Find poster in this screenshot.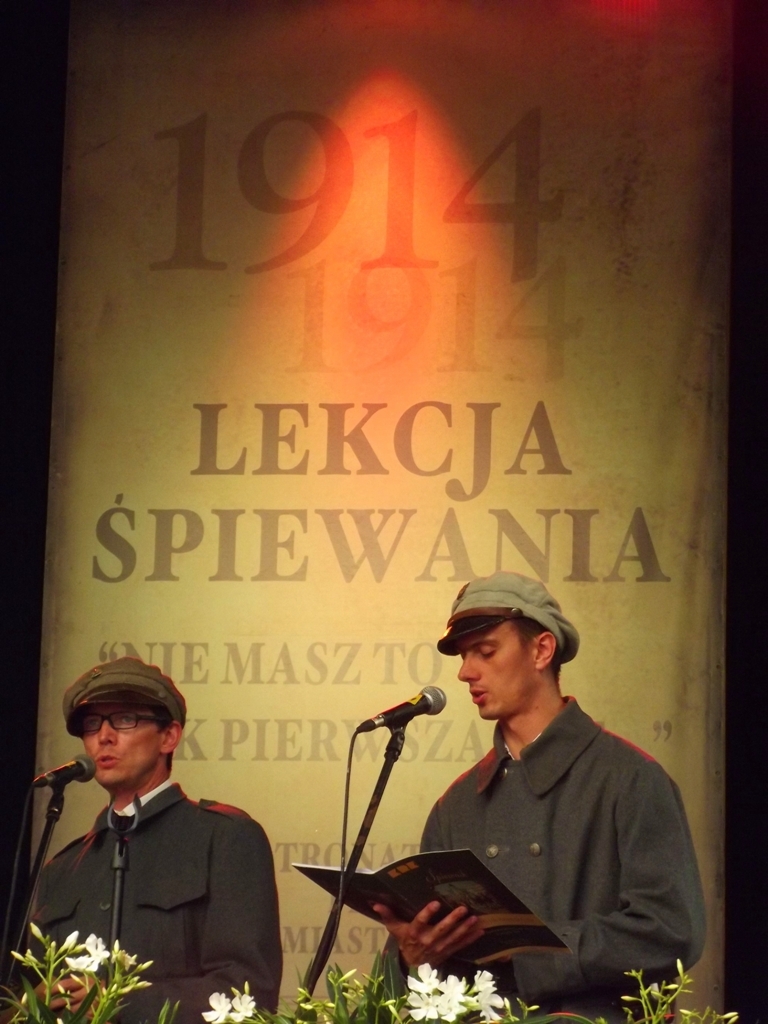
The bounding box for poster is BBox(37, 0, 738, 1023).
